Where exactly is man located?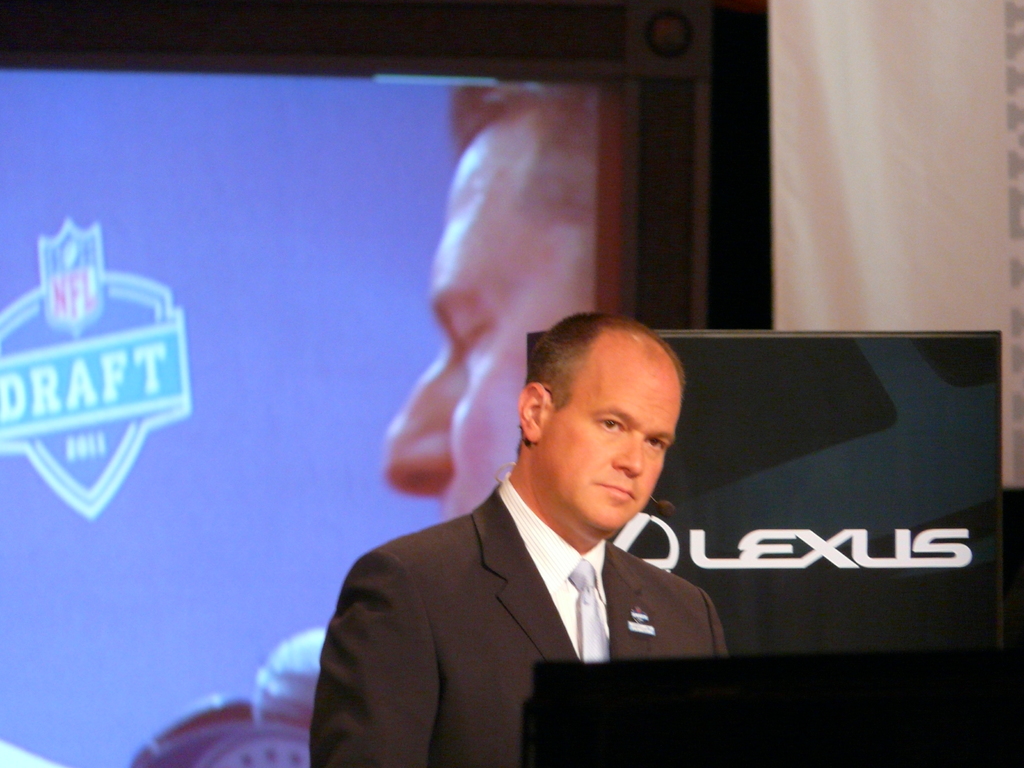
Its bounding box is <region>310, 319, 790, 743</region>.
